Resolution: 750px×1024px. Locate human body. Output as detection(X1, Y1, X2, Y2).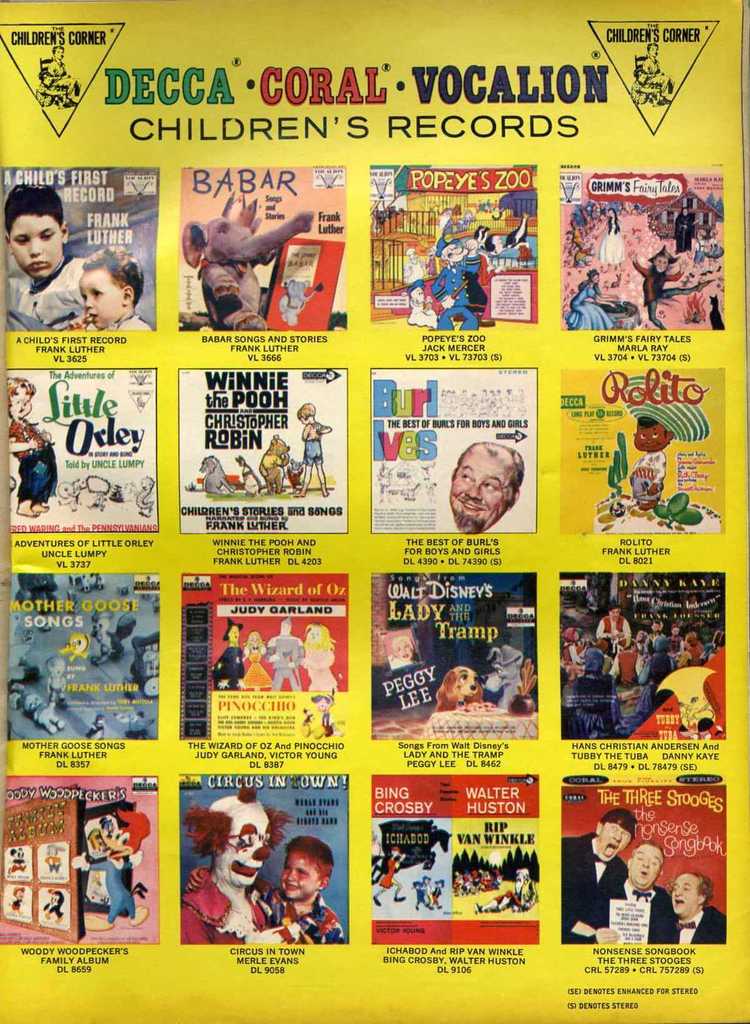
detection(181, 773, 269, 950).
